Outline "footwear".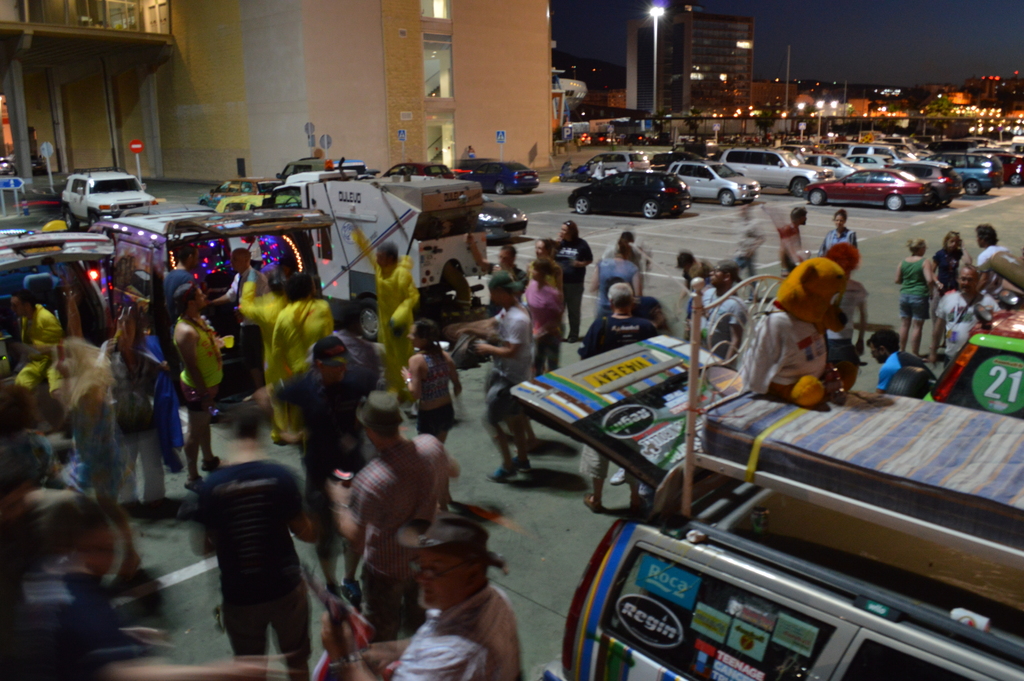
Outline: l=515, t=459, r=531, b=472.
